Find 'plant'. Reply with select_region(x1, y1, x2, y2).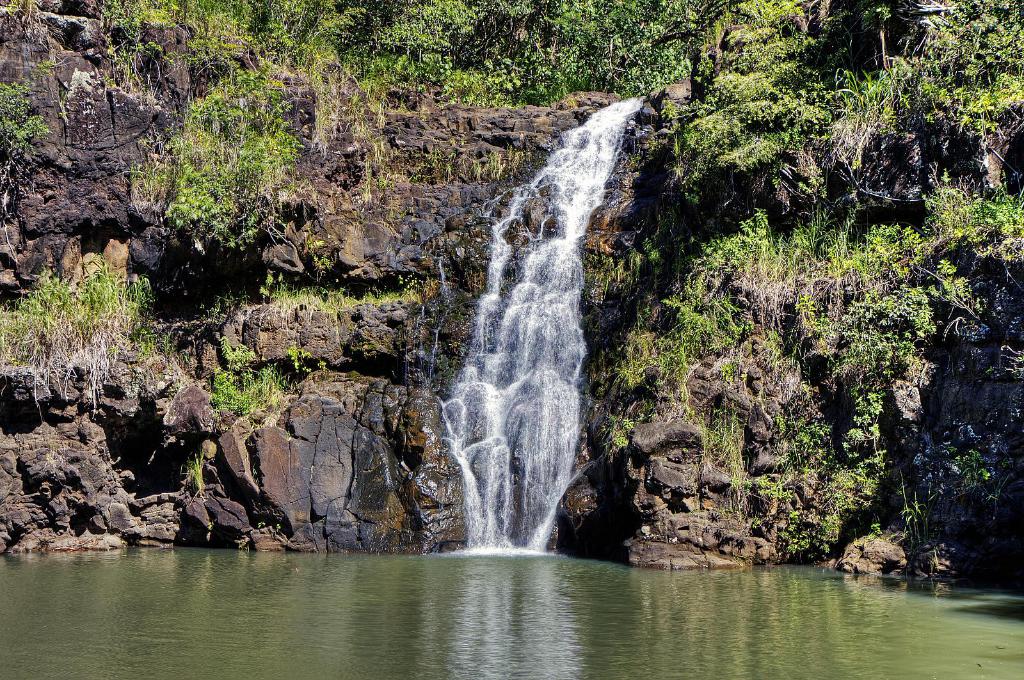
select_region(0, 253, 176, 373).
